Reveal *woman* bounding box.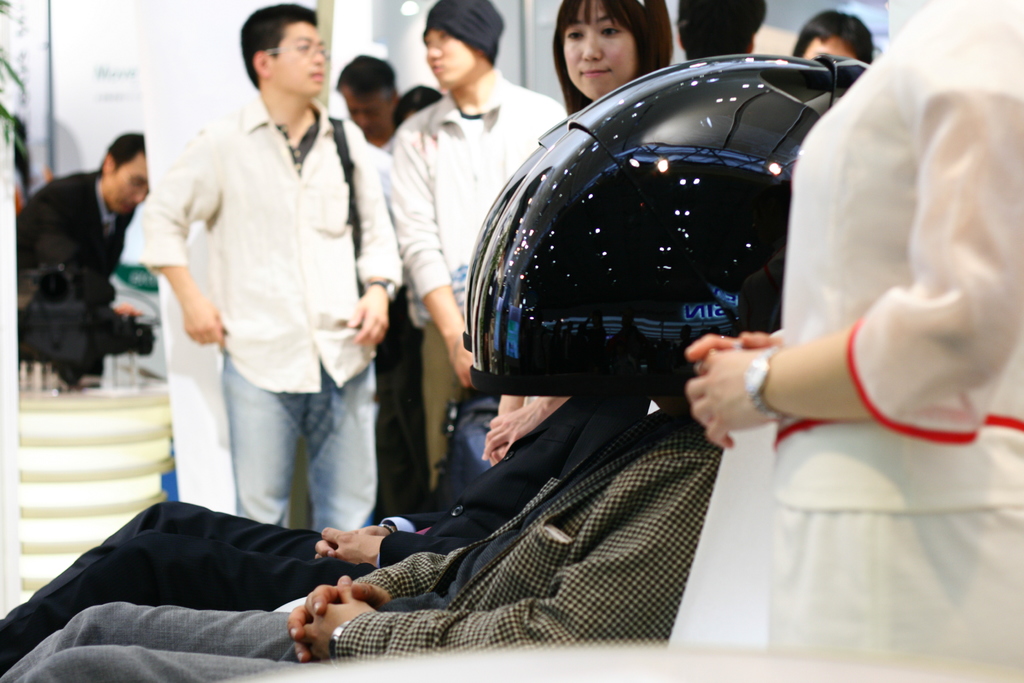
Revealed: [553, 0, 683, 113].
